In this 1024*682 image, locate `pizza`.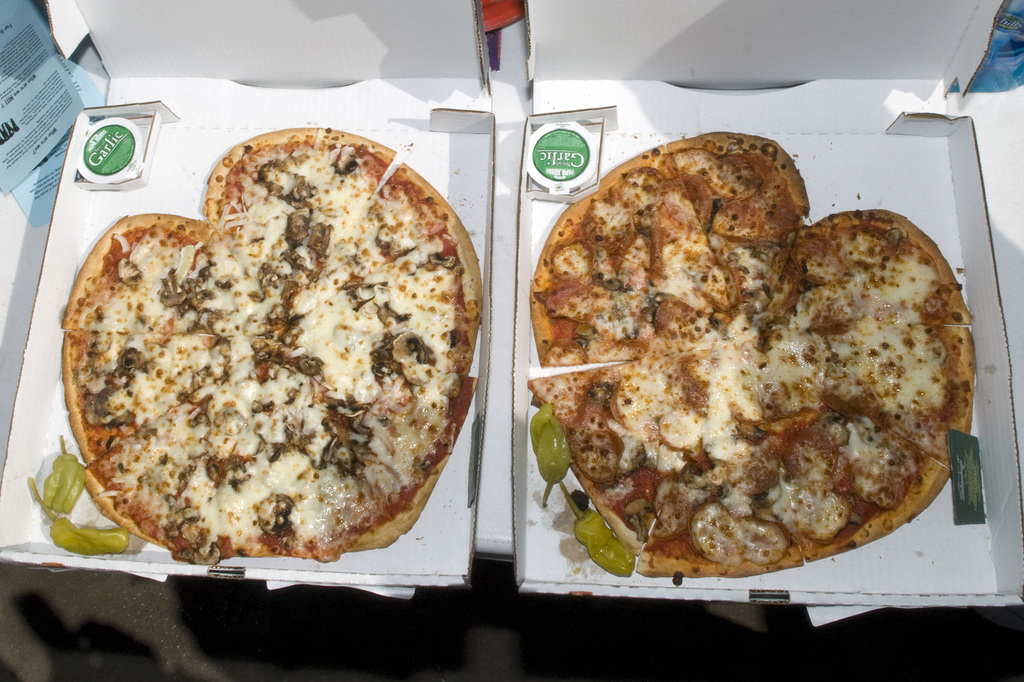
Bounding box: (left=529, top=123, right=982, bottom=577).
